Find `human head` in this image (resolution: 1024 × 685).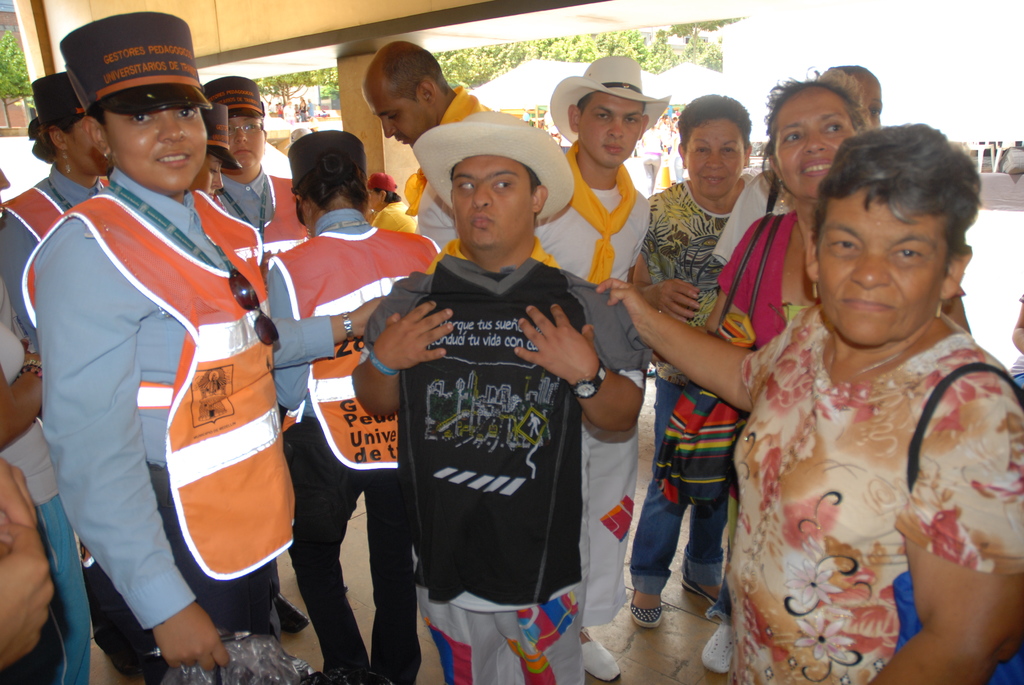
[left=363, top=43, right=449, bottom=146].
